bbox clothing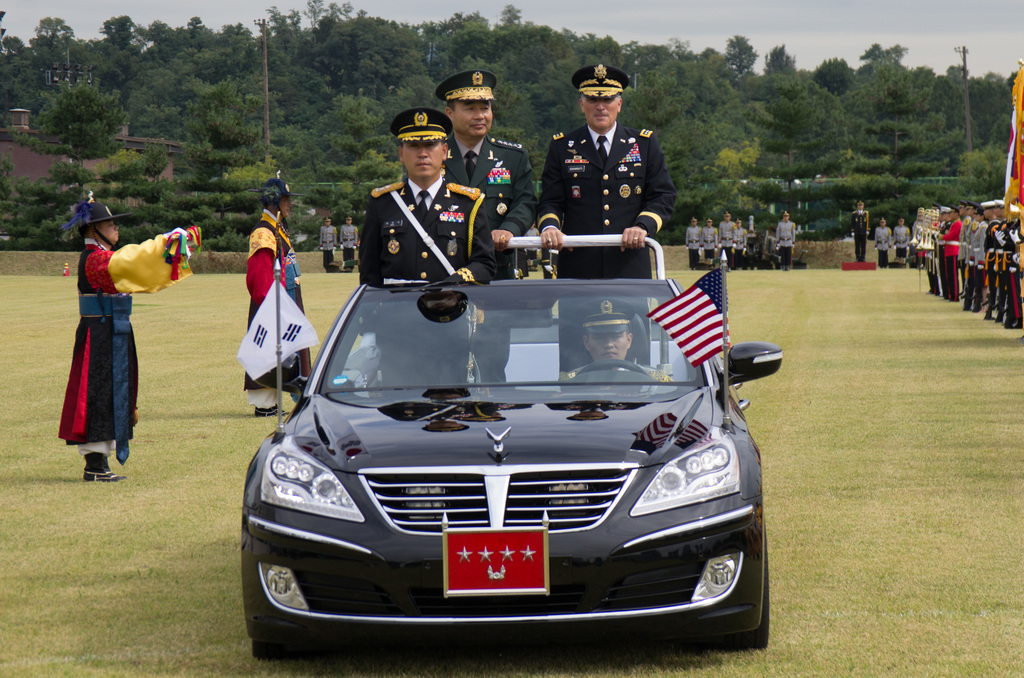
[left=360, top=182, right=507, bottom=402]
